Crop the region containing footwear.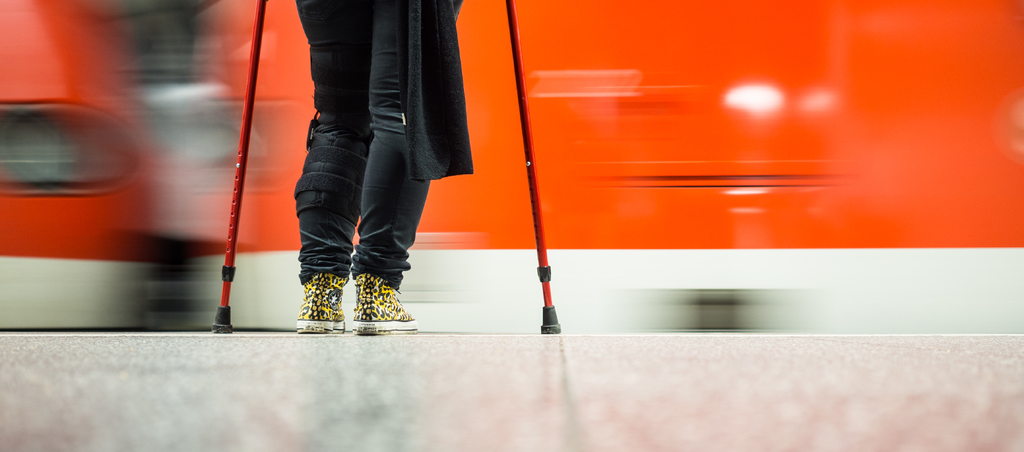
Crop region: 296,265,357,343.
